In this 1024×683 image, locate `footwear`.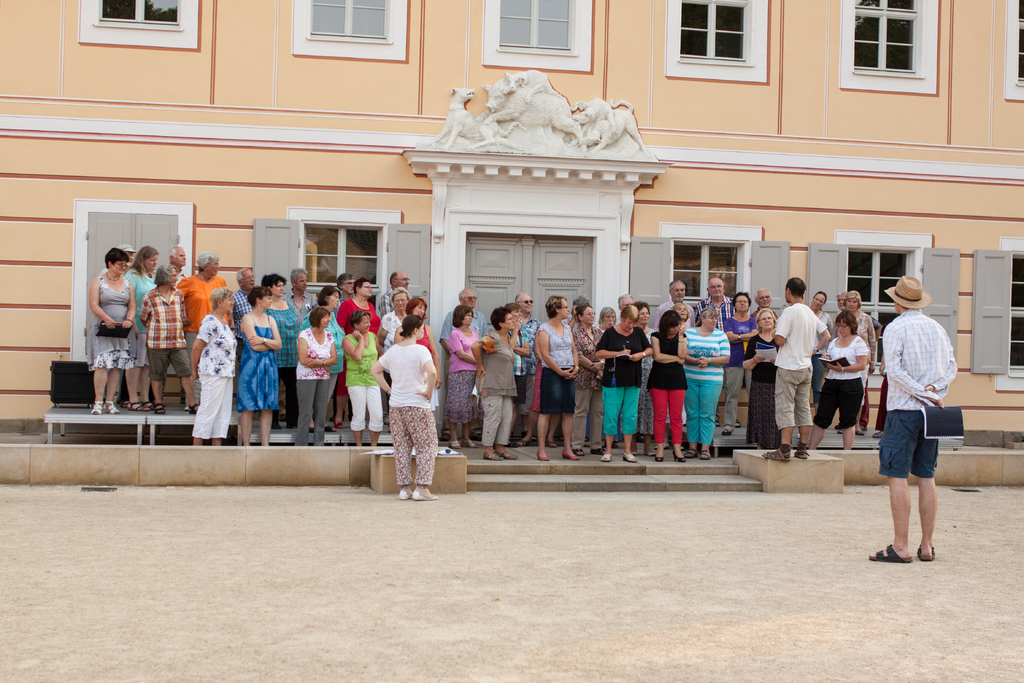
Bounding box: (left=685, top=448, right=695, bottom=460).
